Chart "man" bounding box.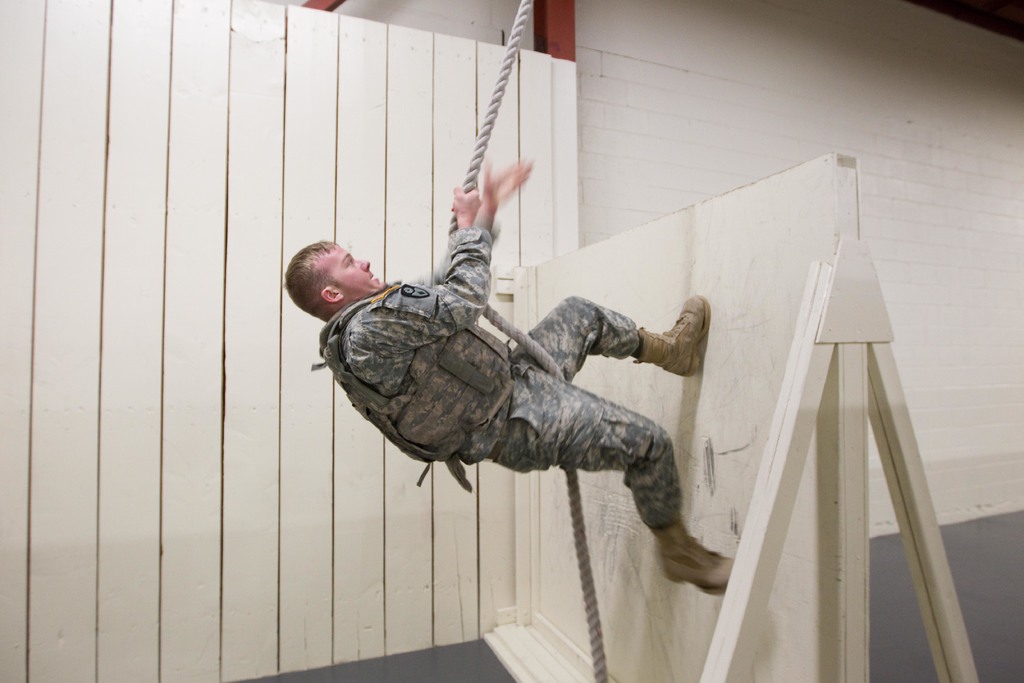
Charted: <region>301, 188, 745, 596</region>.
